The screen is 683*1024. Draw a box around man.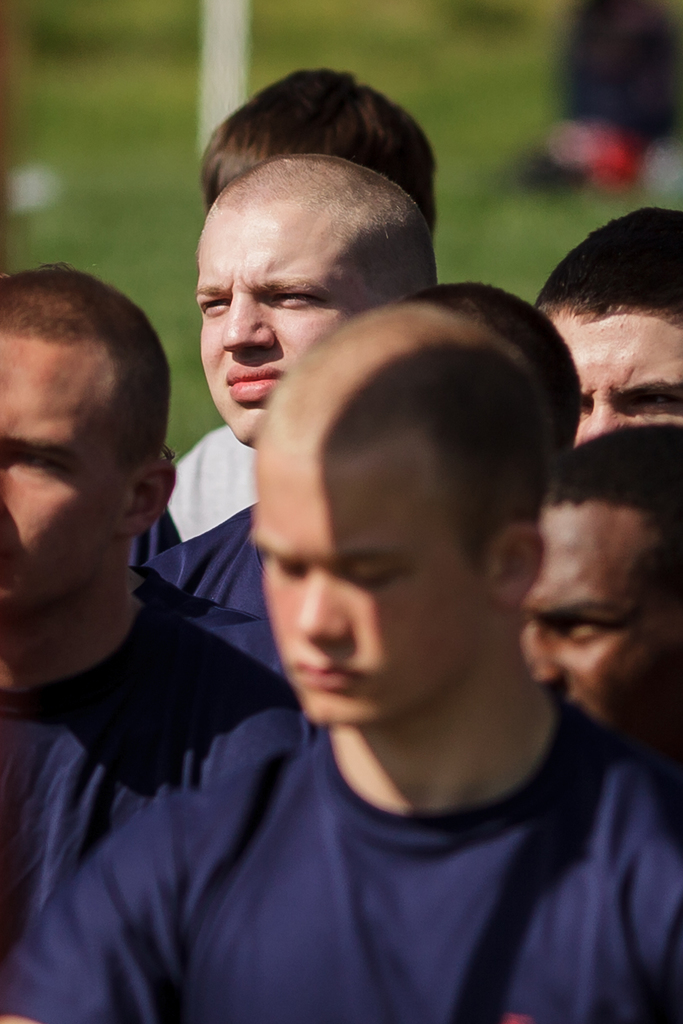
detection(0, 256, 296, 996).
